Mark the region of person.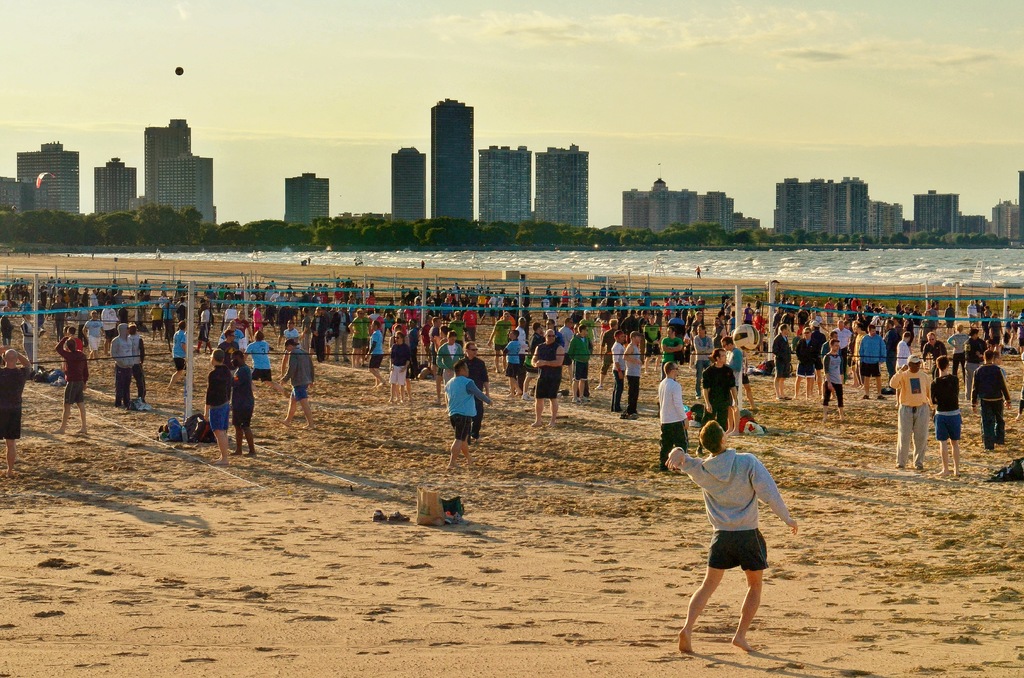
Region: {"left": 694, "top": 309, "right": 706, "bottom": 328}.
